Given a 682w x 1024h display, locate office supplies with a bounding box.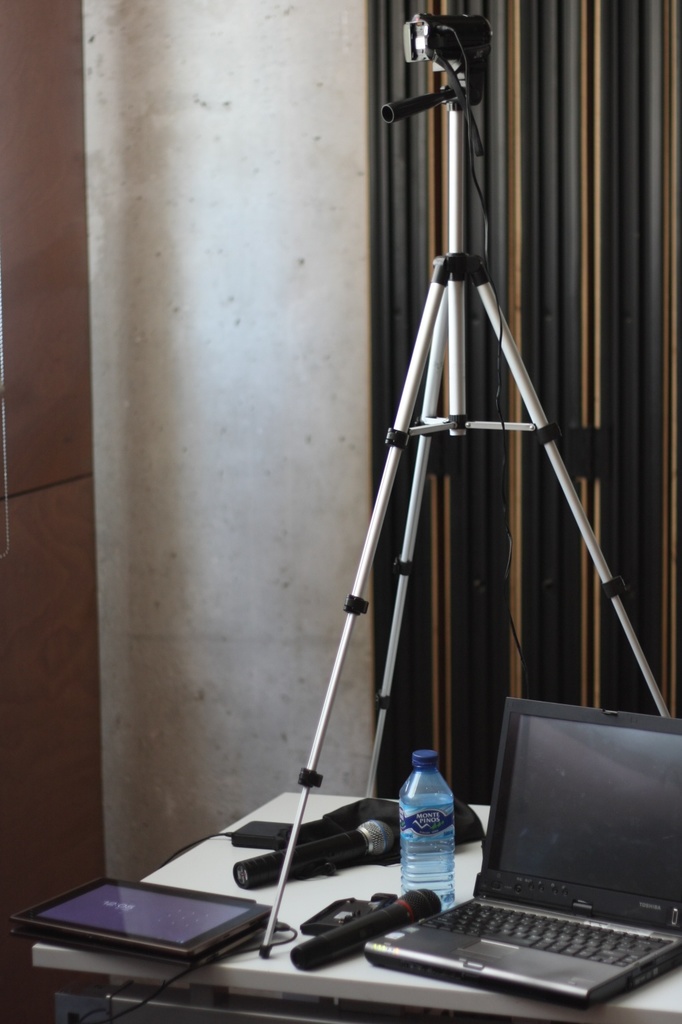
Located: bbox(30, 799, 681, 1023).
